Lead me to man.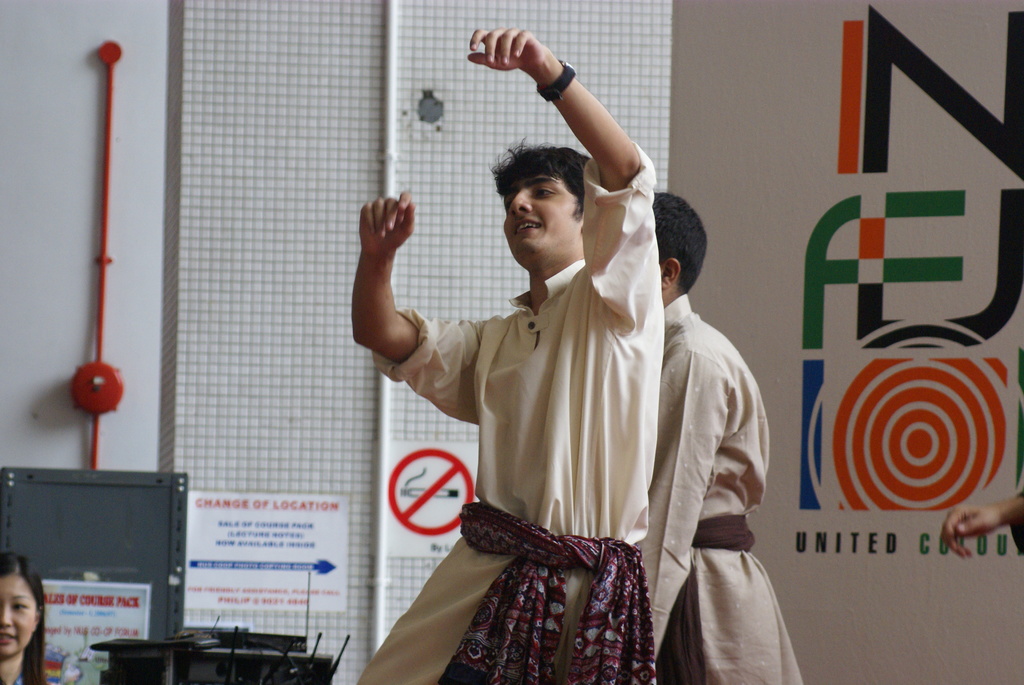
Lead to 645,186,797,684.
